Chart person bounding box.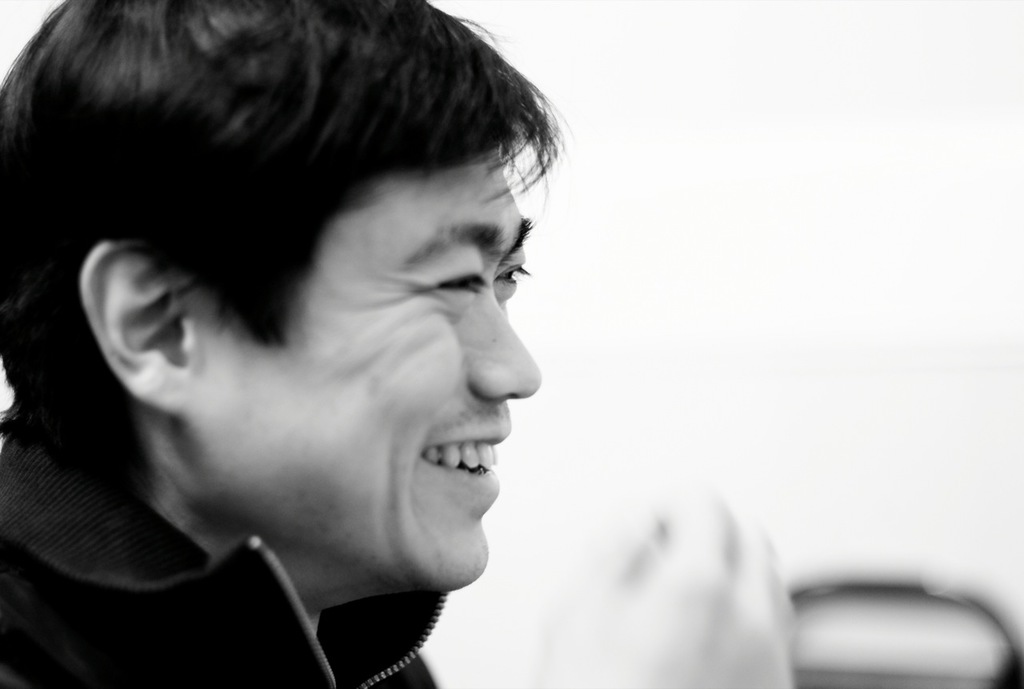
Charted: region(0, 0, 793, 688).
